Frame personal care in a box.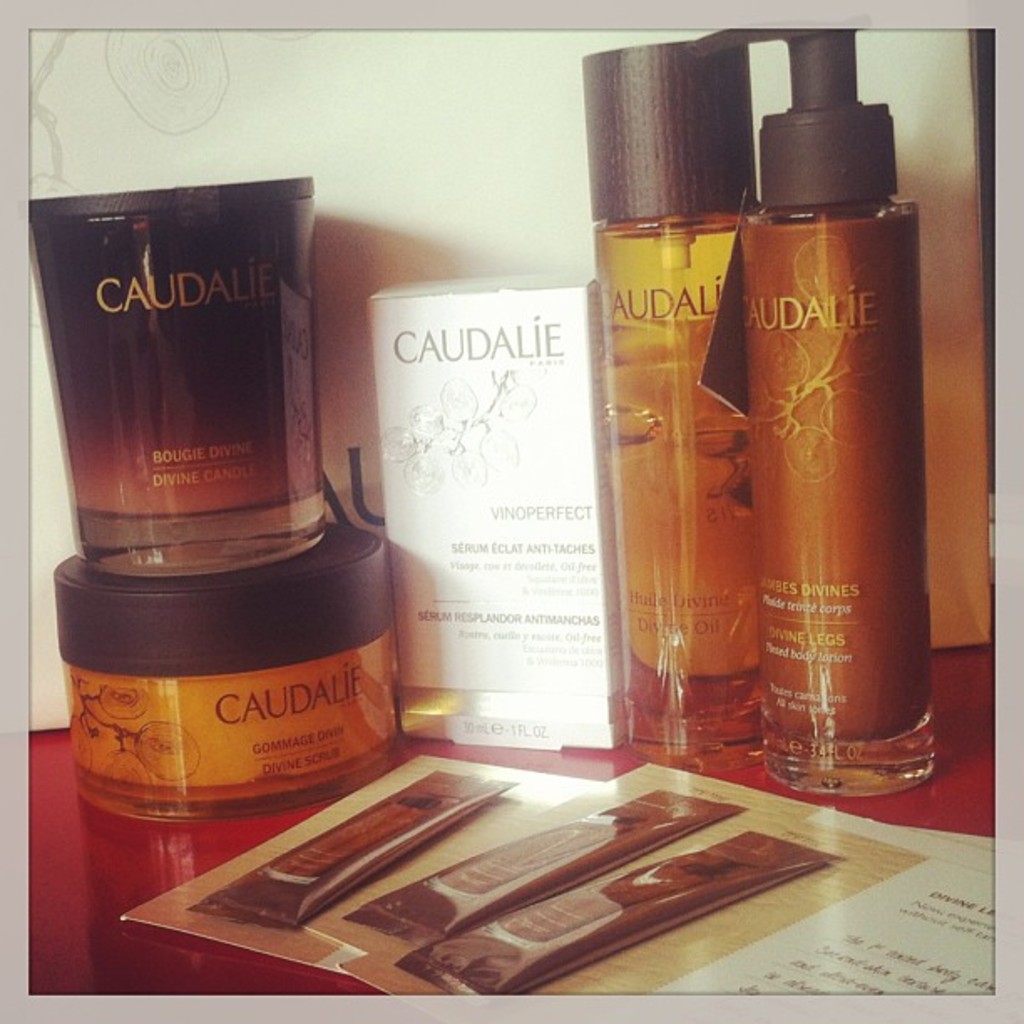
(30,166,318,582).
